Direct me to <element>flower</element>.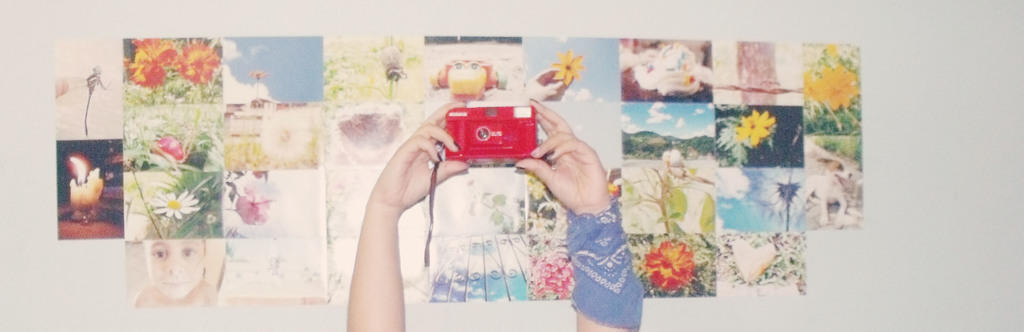
Direction: 643 244 696 290.
